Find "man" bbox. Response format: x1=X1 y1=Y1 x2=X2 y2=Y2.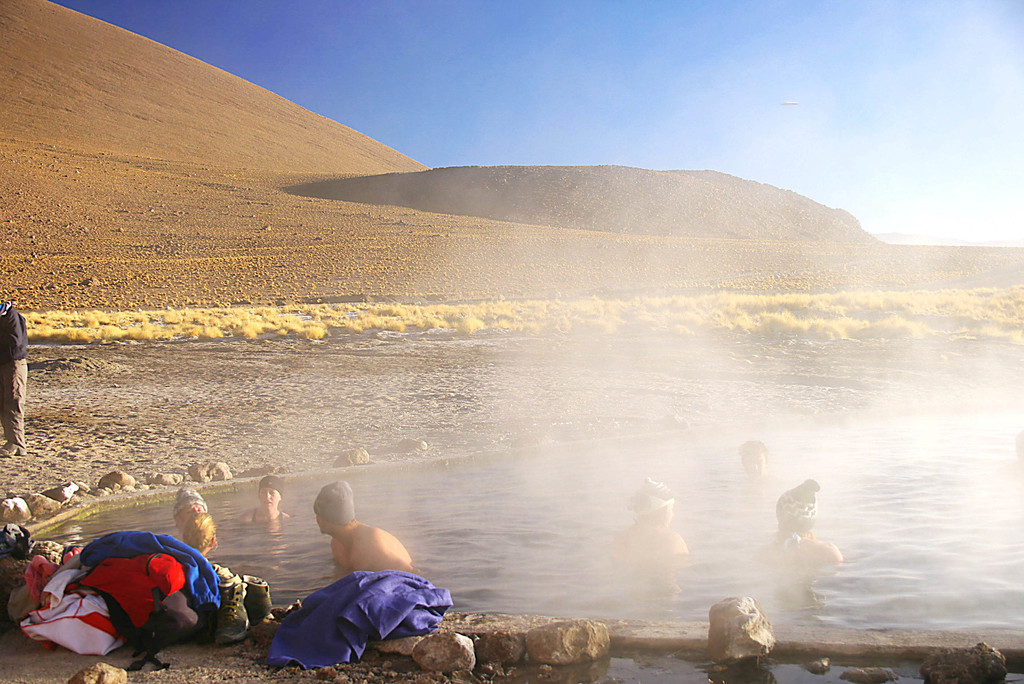
x1=598 y1=477 x2=690 y2=578.
